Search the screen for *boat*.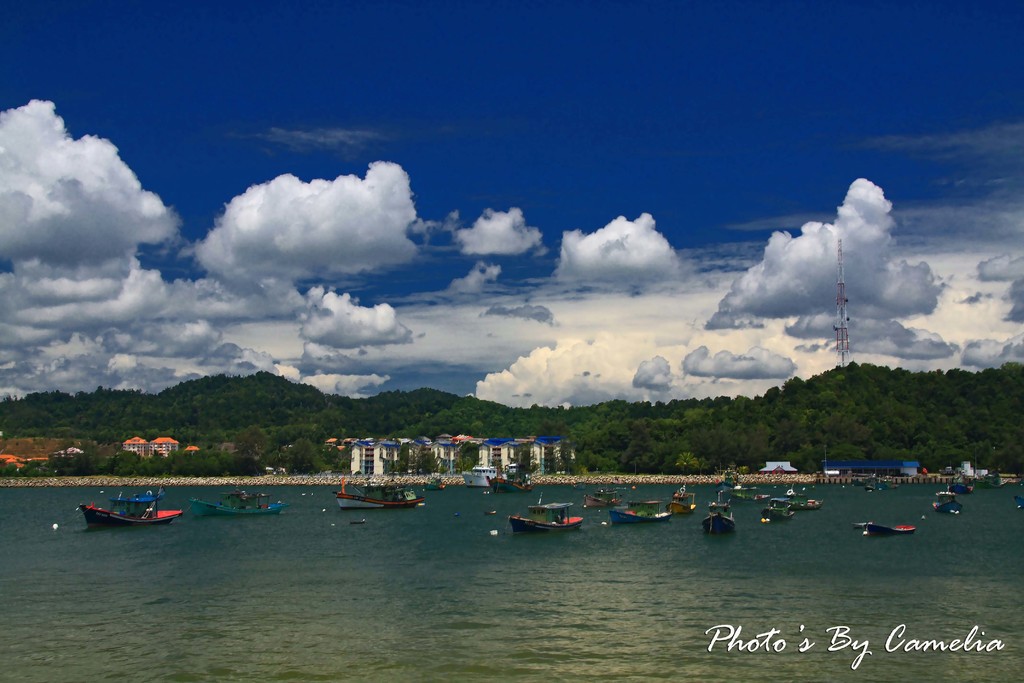
Found at x1=184 y1=494 x2=292 y2=516.
